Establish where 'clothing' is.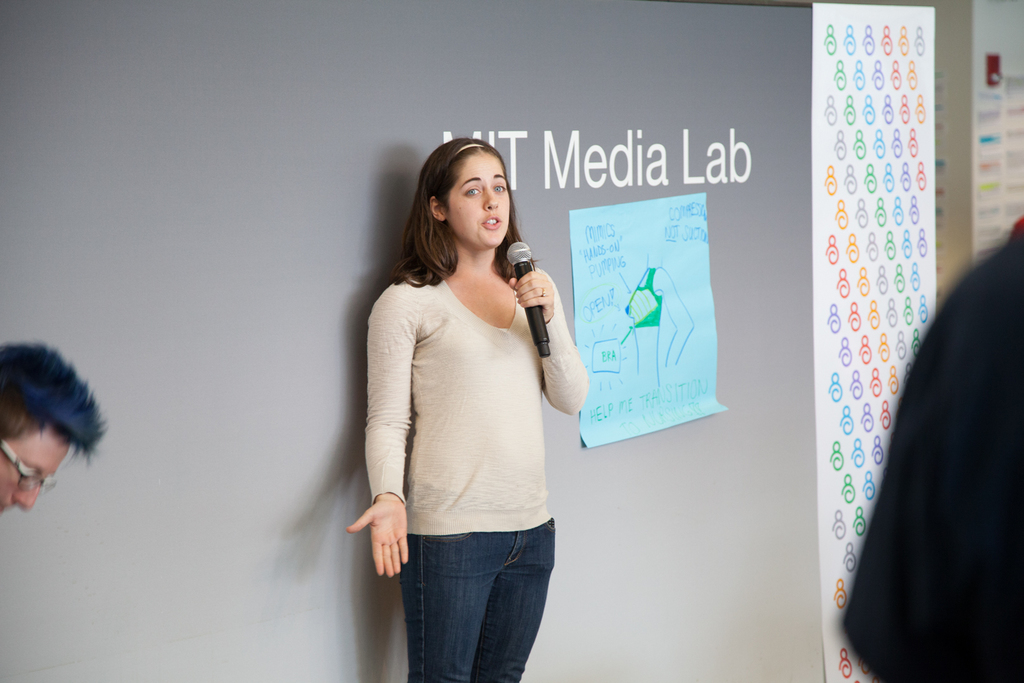
Established at (400,525,560,682).
